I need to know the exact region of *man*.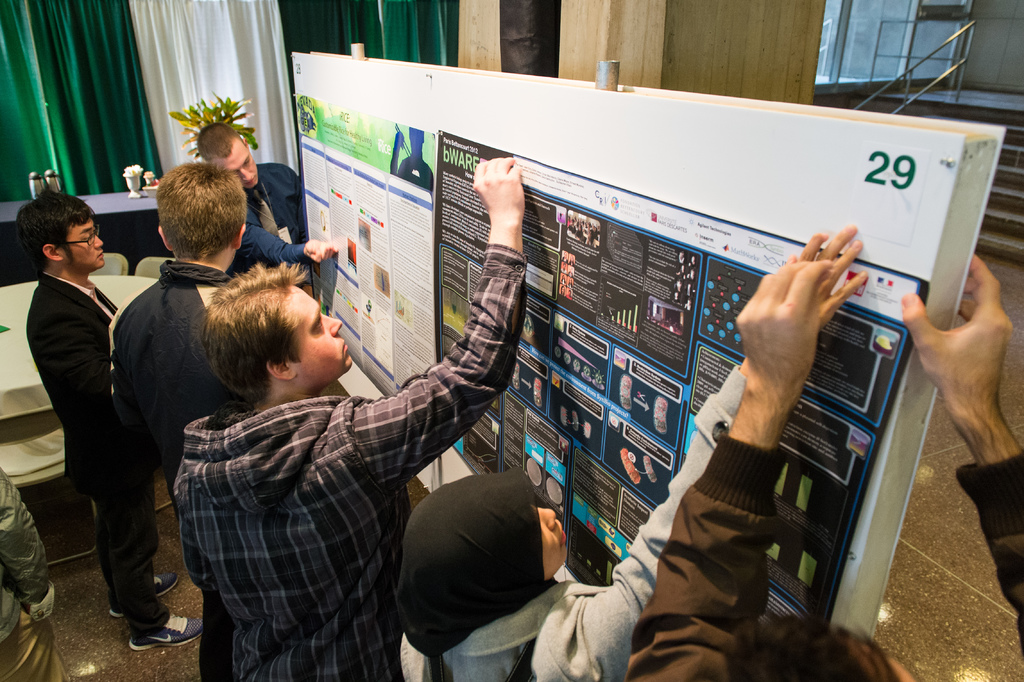
Region: region(195, 121, 340, 290).
